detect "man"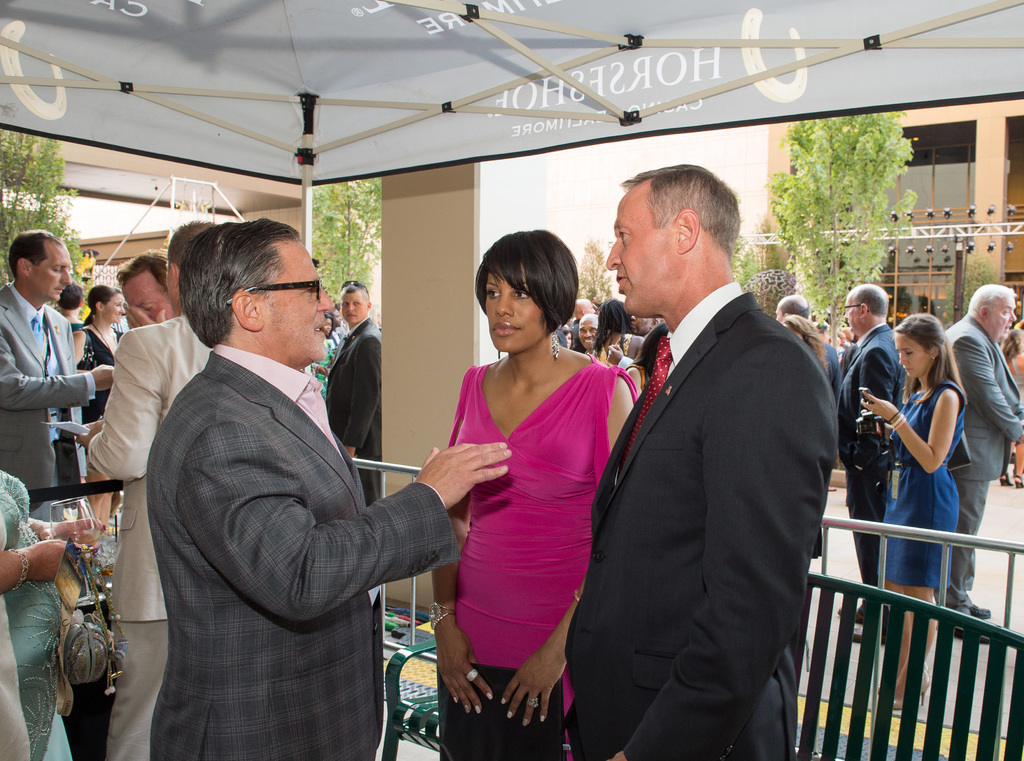
detection(941, 281, 1023, 643)
